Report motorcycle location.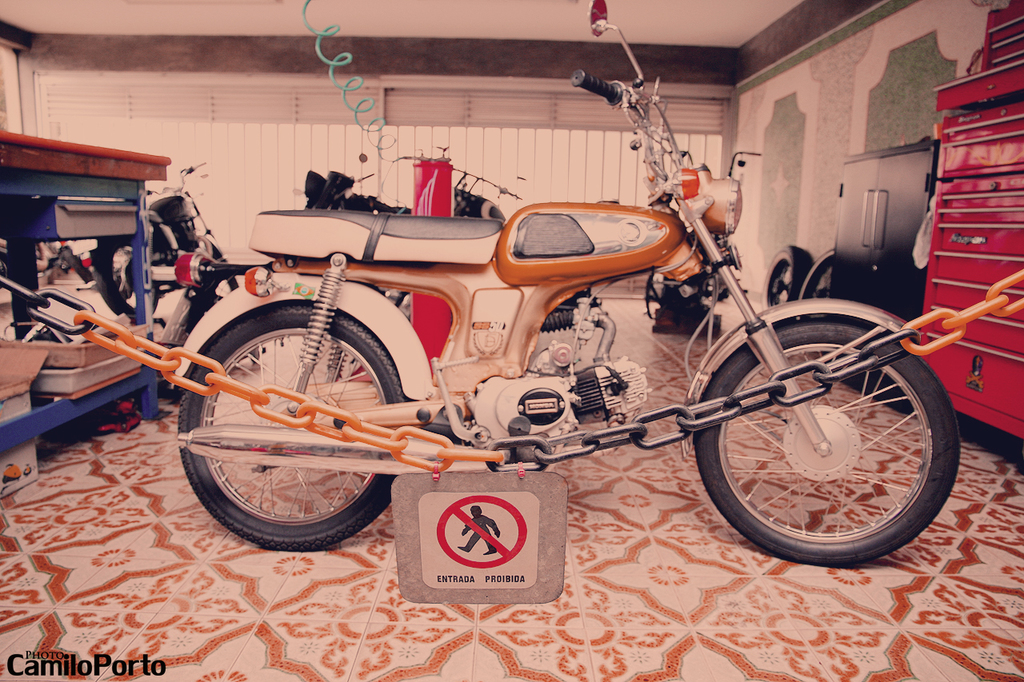
Report: 450:164:523:225.
